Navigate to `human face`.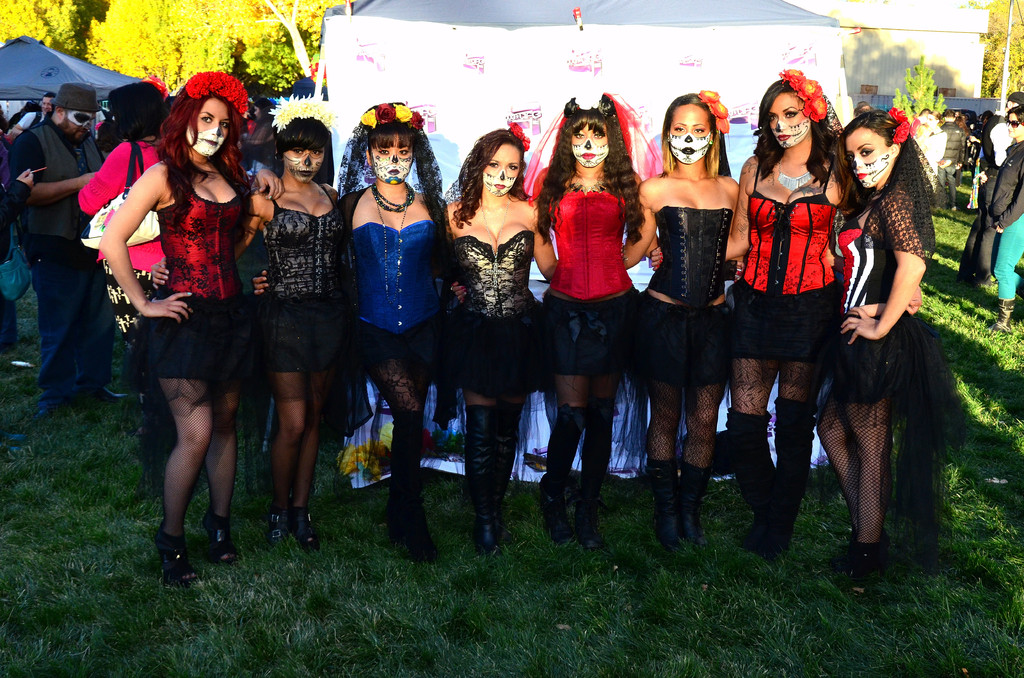
Navigation target: locate(766, 92, 811, 149).
